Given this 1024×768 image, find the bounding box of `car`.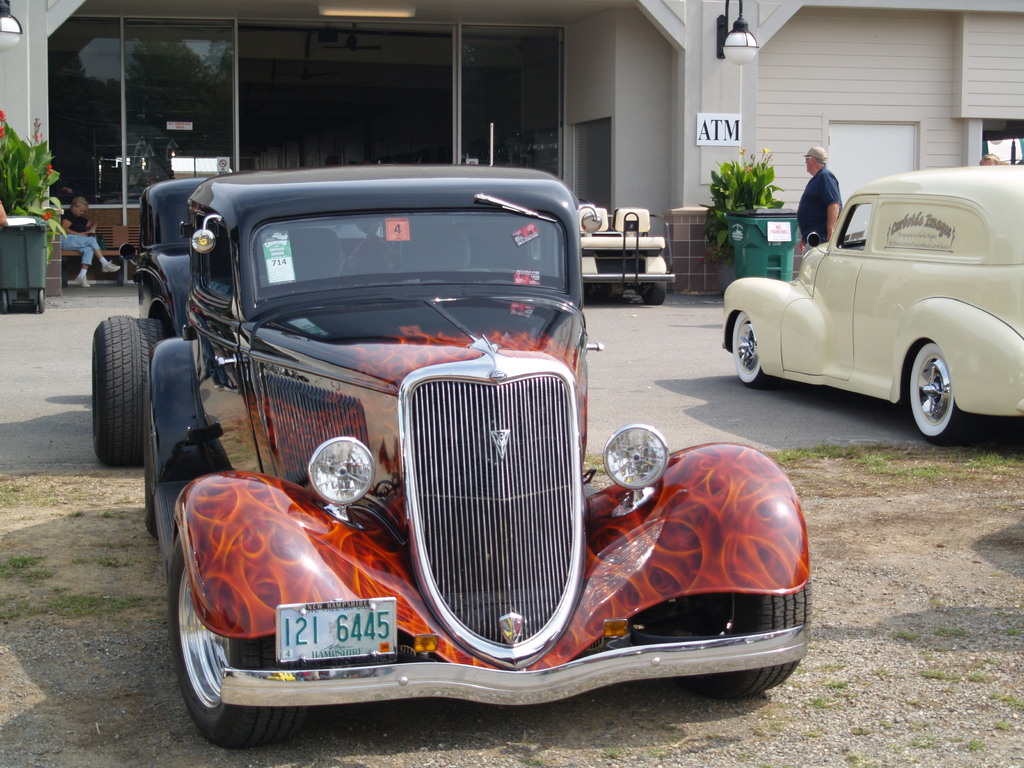
147:158:812:749.
